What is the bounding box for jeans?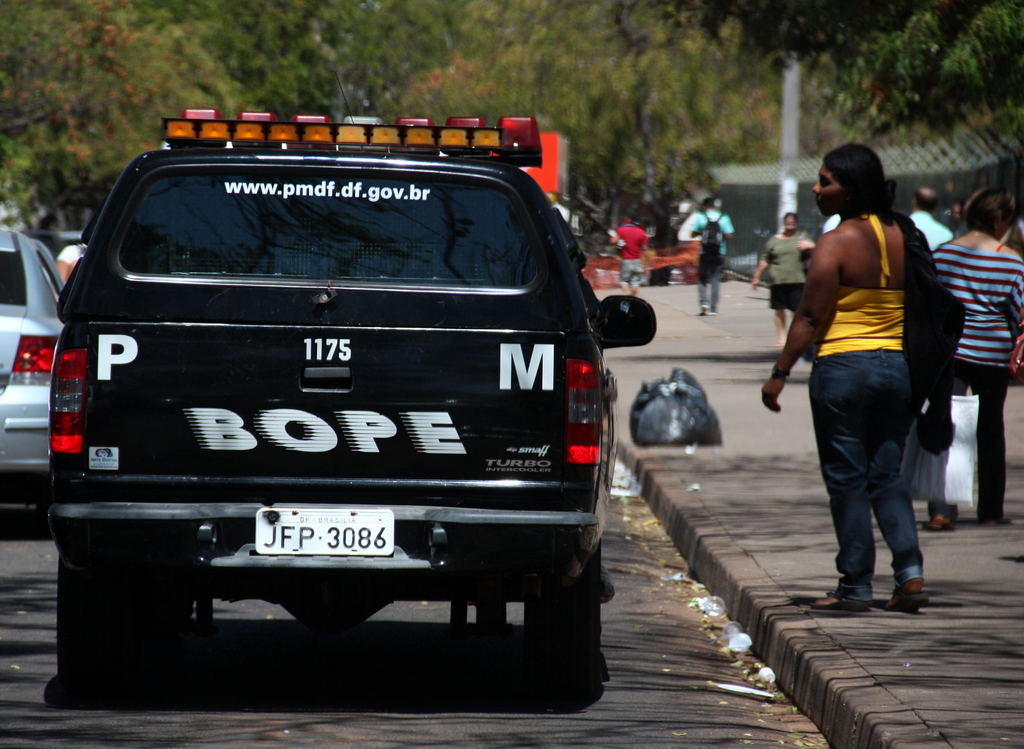
(left=763, top=283, right=797, bottom=314).
